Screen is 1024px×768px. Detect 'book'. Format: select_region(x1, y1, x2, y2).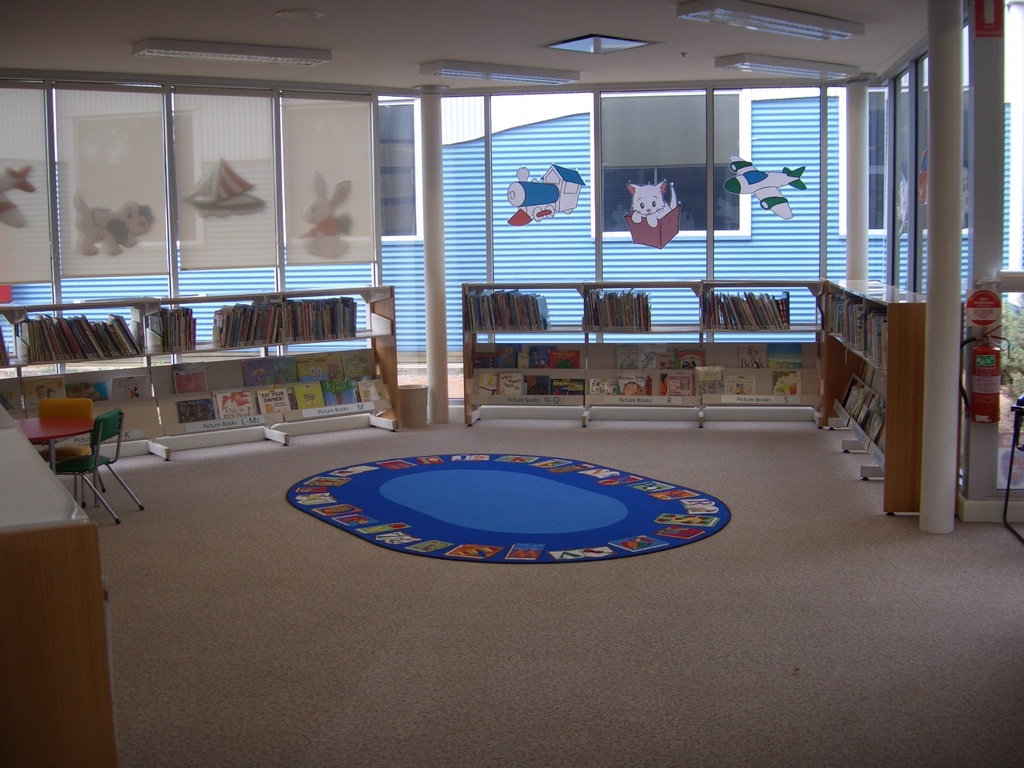
select_region(738, 344, 771, 370).
